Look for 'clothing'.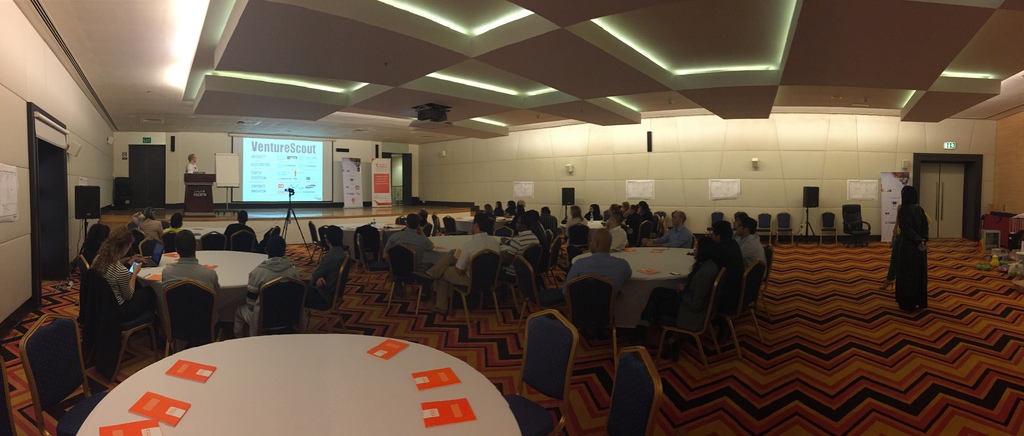
Found: rect(136, 217, 161, 239).
